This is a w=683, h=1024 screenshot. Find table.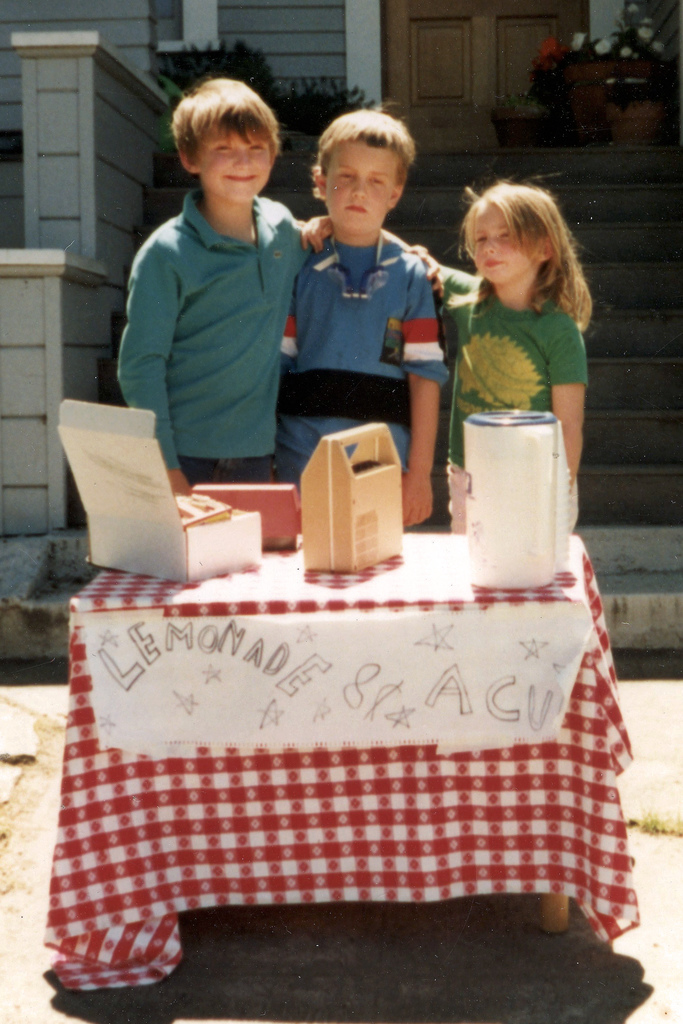
Bounding box: 60, 541, 623, 1012.
